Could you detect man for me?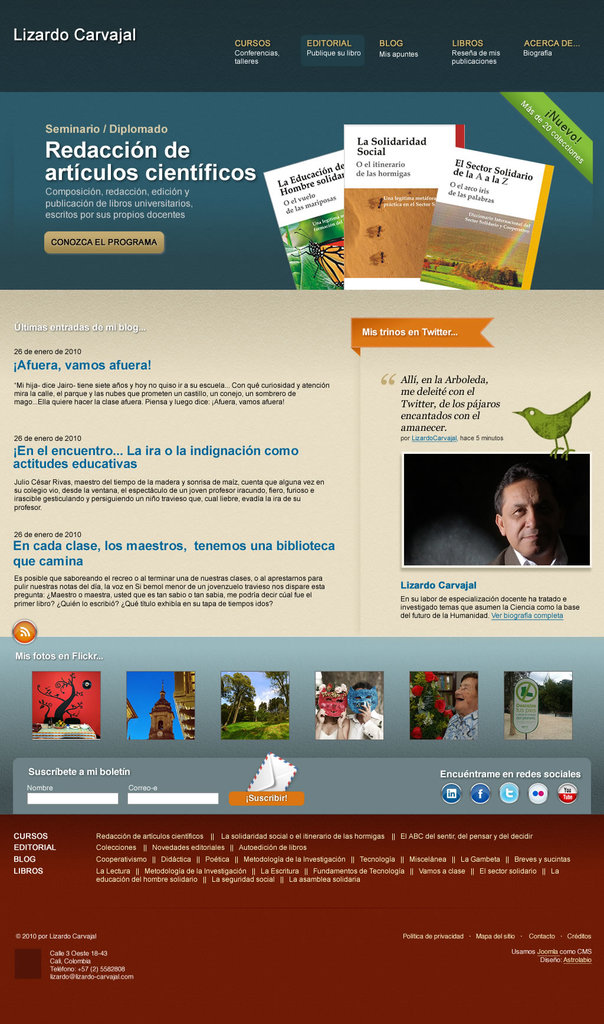
Detection result: bbox=[444, 672, 479, 745].
